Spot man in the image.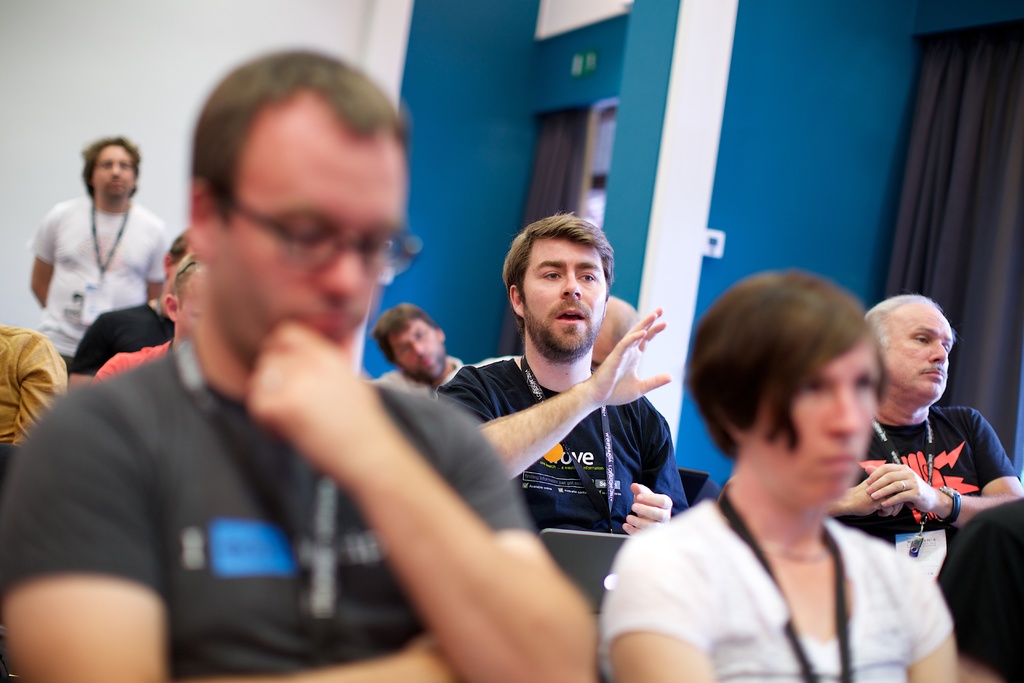
man found at pyautogui.locateOnScreen(90, 255, 207, 390).
